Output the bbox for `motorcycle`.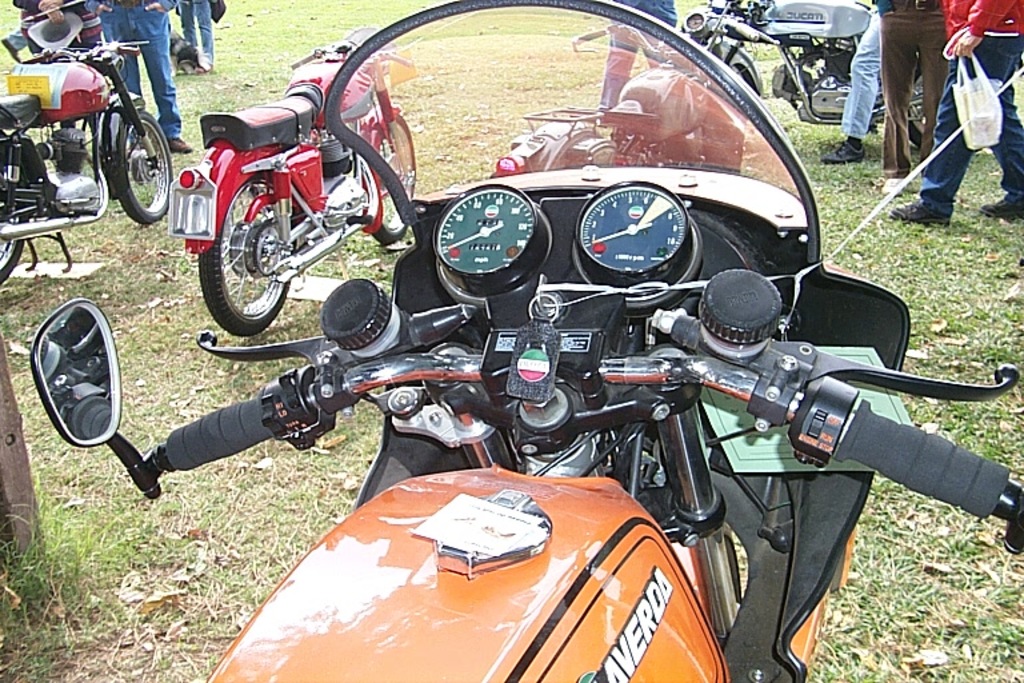
{"left": 111, "top": 45, "right": 1003, "bottom": 682}.
